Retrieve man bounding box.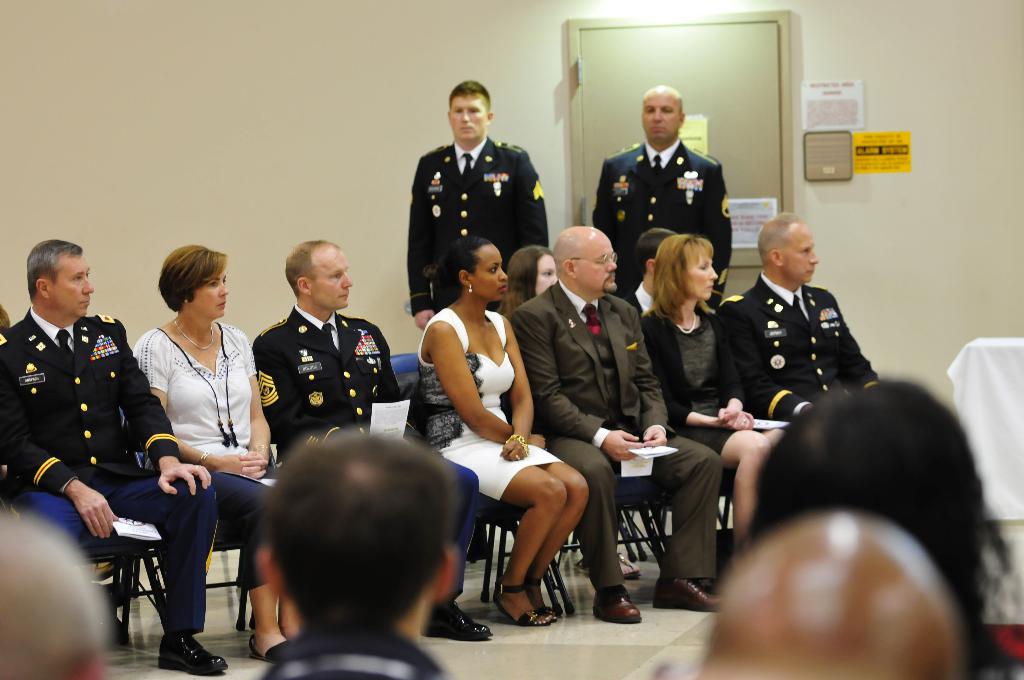
Bounding box: [616, 225, 680, 314].
